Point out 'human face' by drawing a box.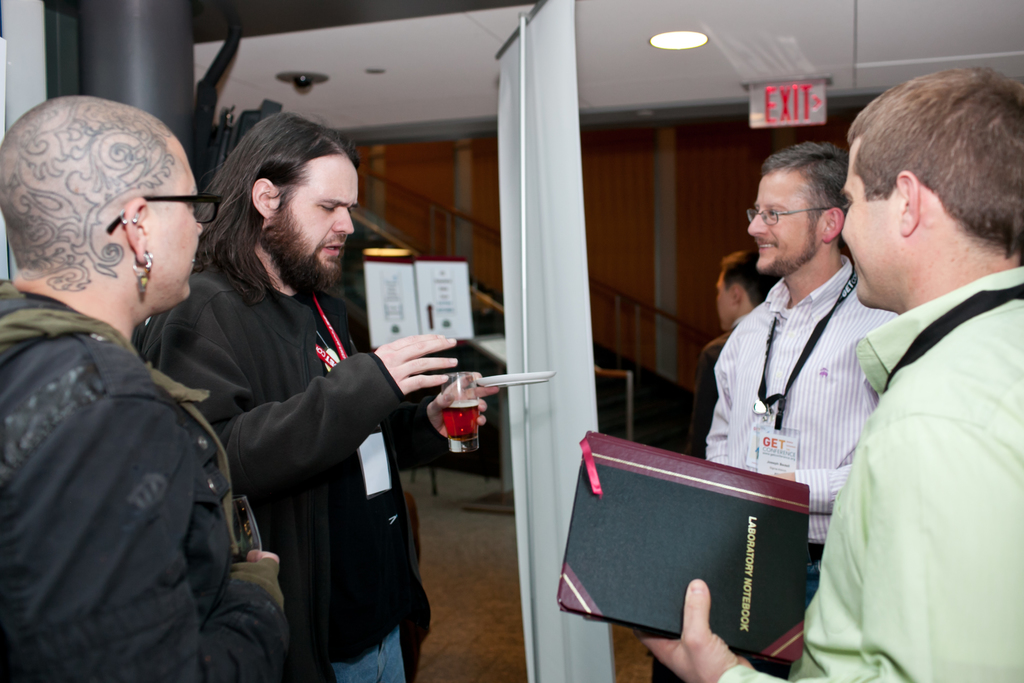
rect(142, 147, 205, 303).
